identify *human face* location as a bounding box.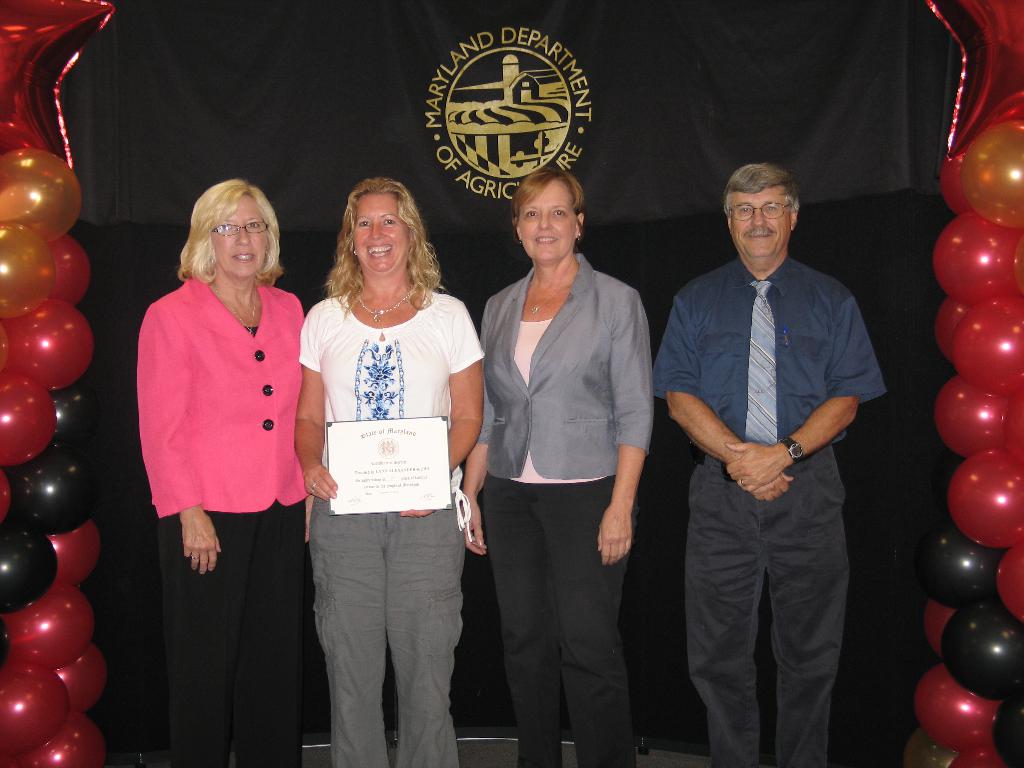
select_region(524, 178, 575, 265).
